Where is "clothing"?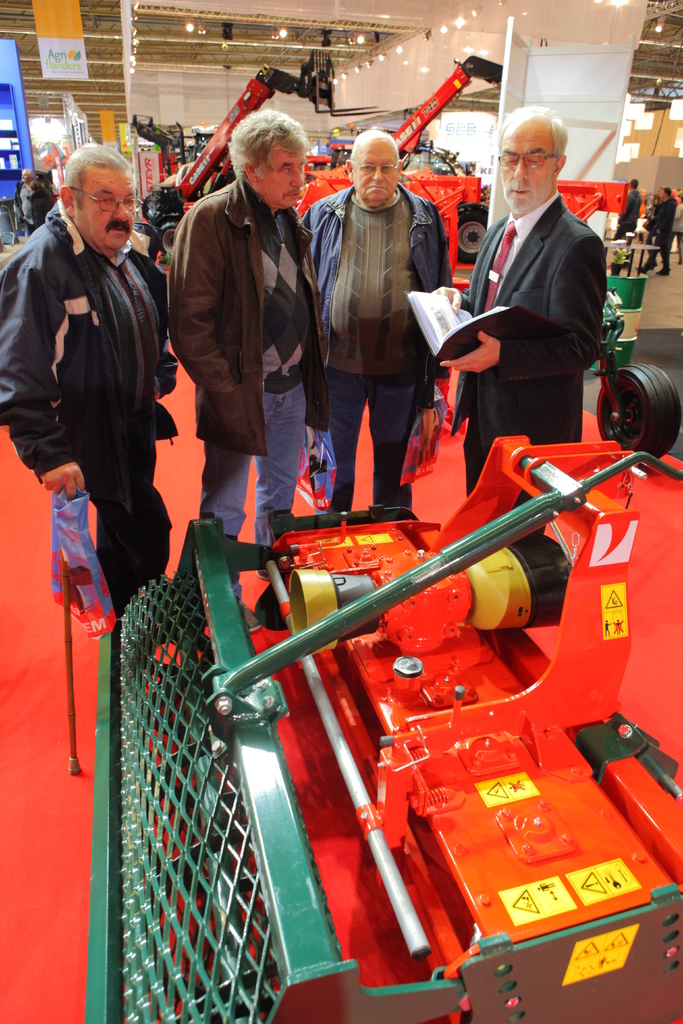
(163, 185, 298, 524).
